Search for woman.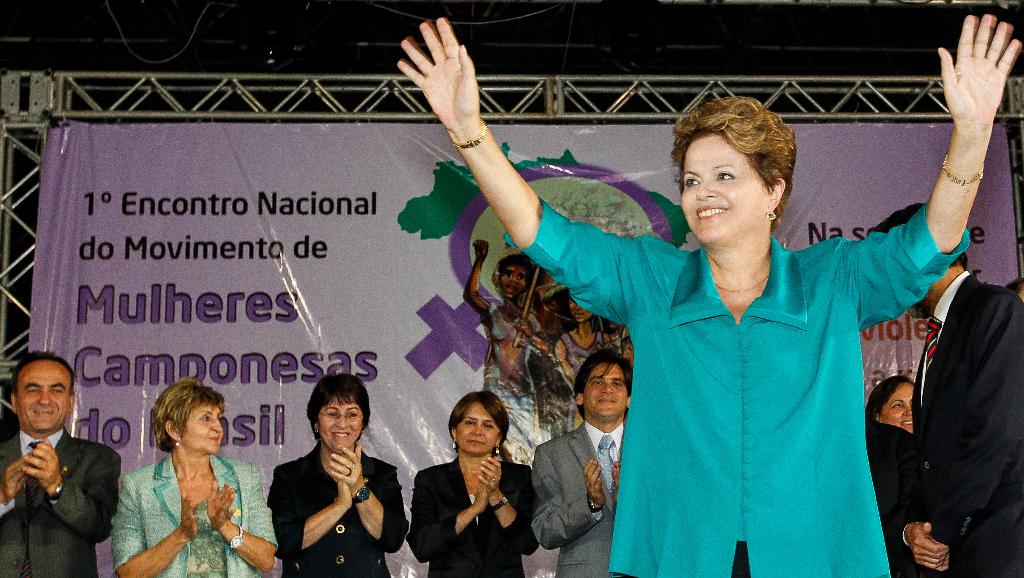
Found at 394, 14, 1021, 577.
